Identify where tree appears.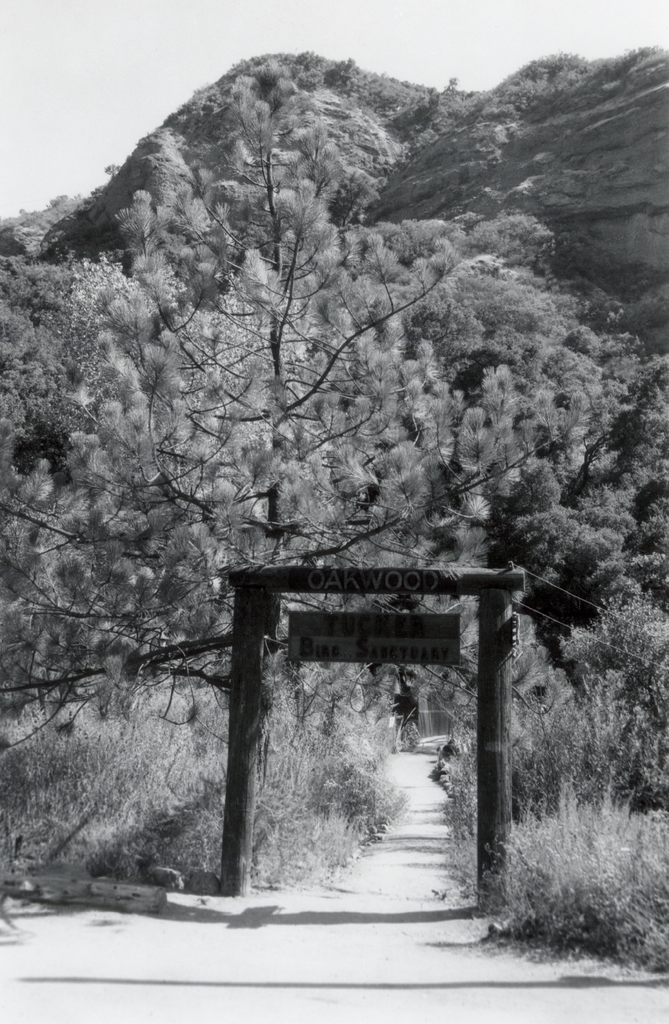
Appears at (x1=12, y1=19, x2=631, y2=855).
